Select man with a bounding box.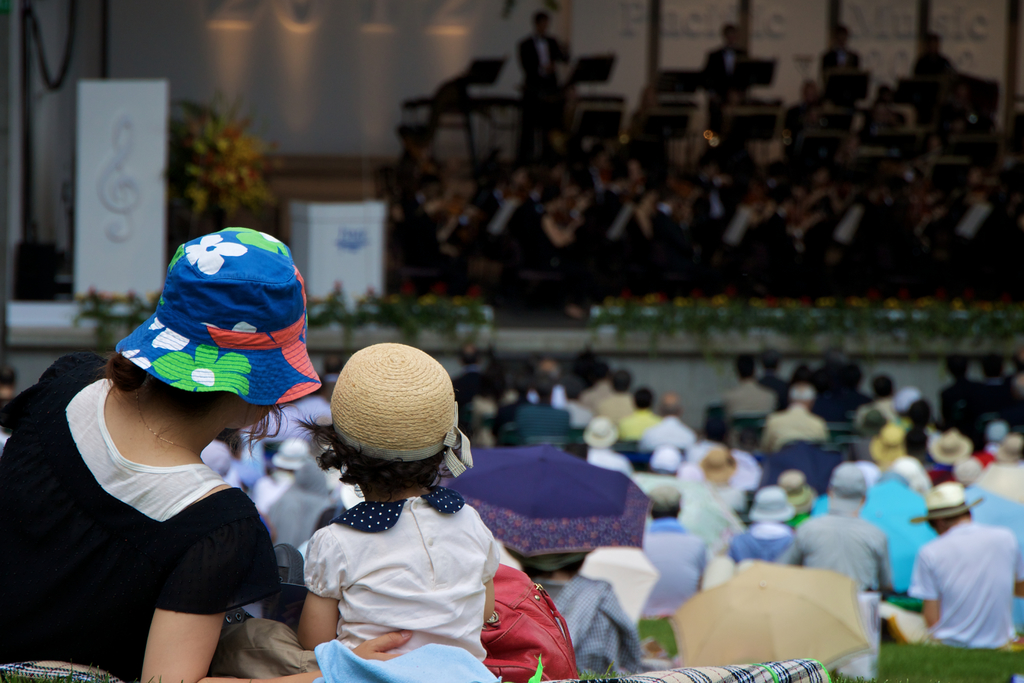
detection(698, 25, 755, 120).
